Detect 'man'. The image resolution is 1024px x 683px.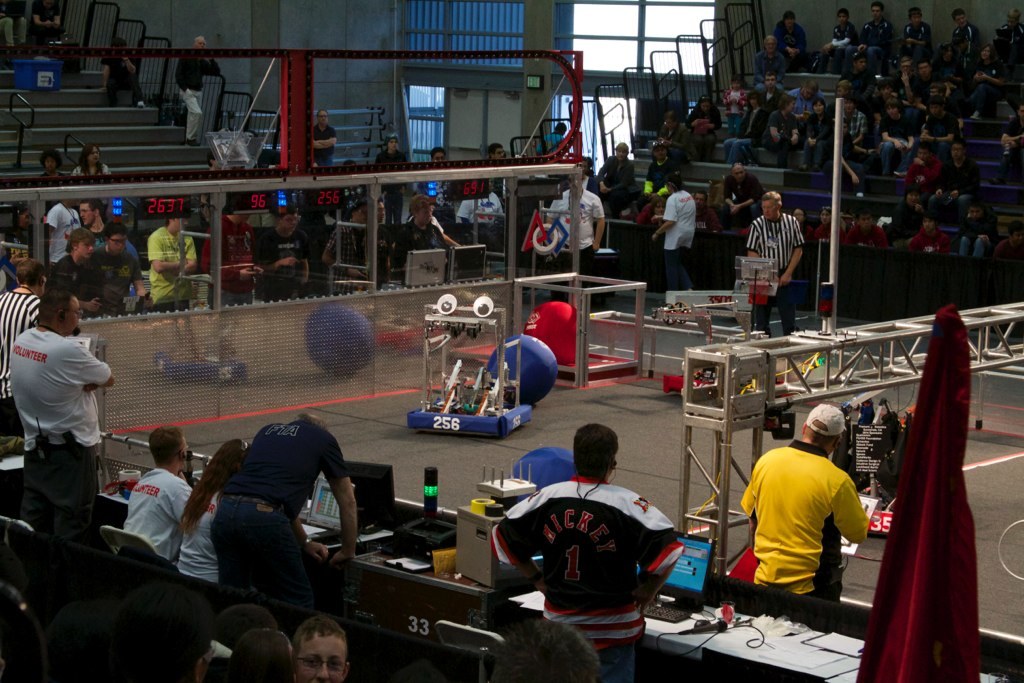
(120, 415, 191, 559).
